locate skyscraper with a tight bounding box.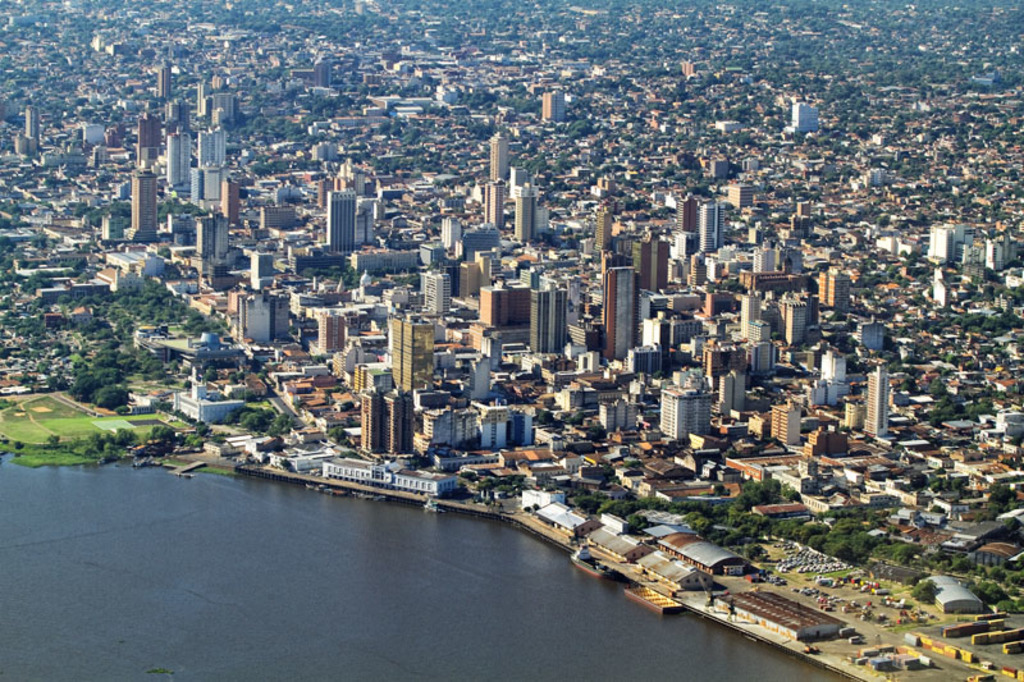
detection(507, 182, 536, 238).
